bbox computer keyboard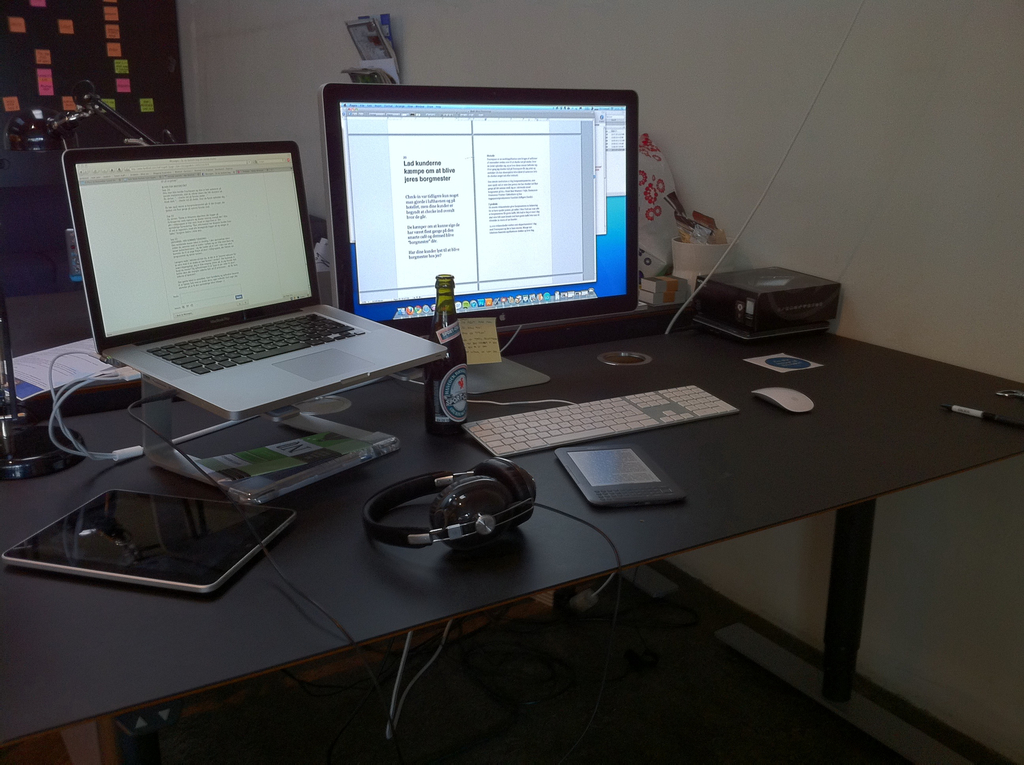
bbox=[141, 312, 371, 376]
